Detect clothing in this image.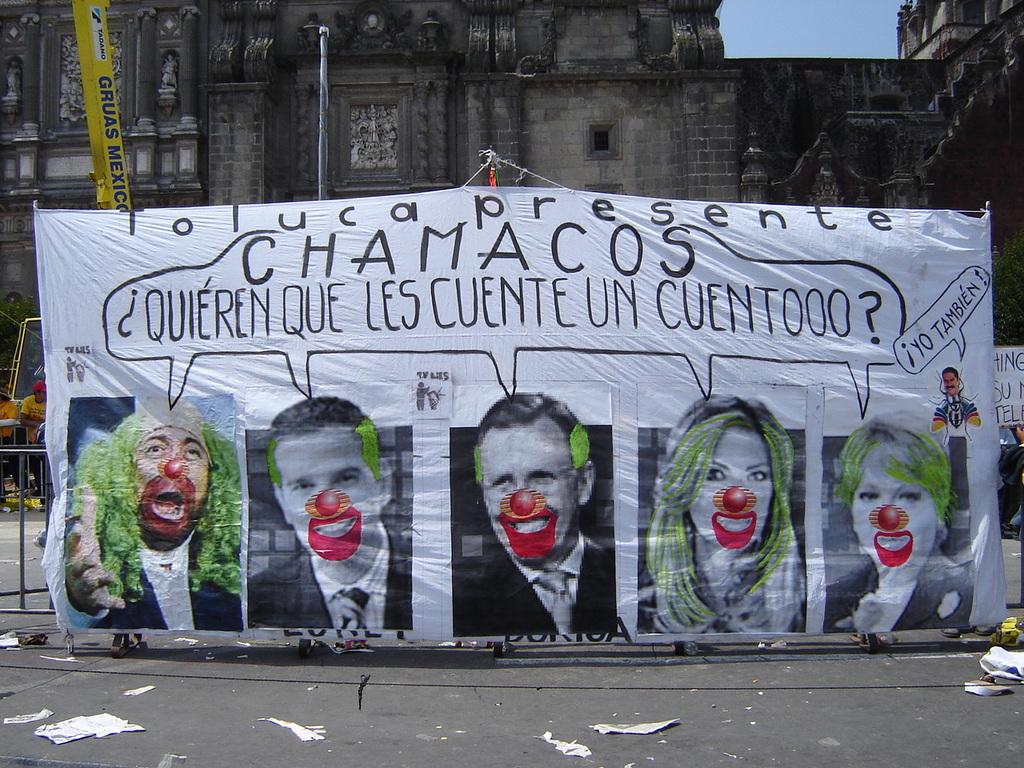
Detection: <bbox>630, 540, 814, 634</bbox>.
